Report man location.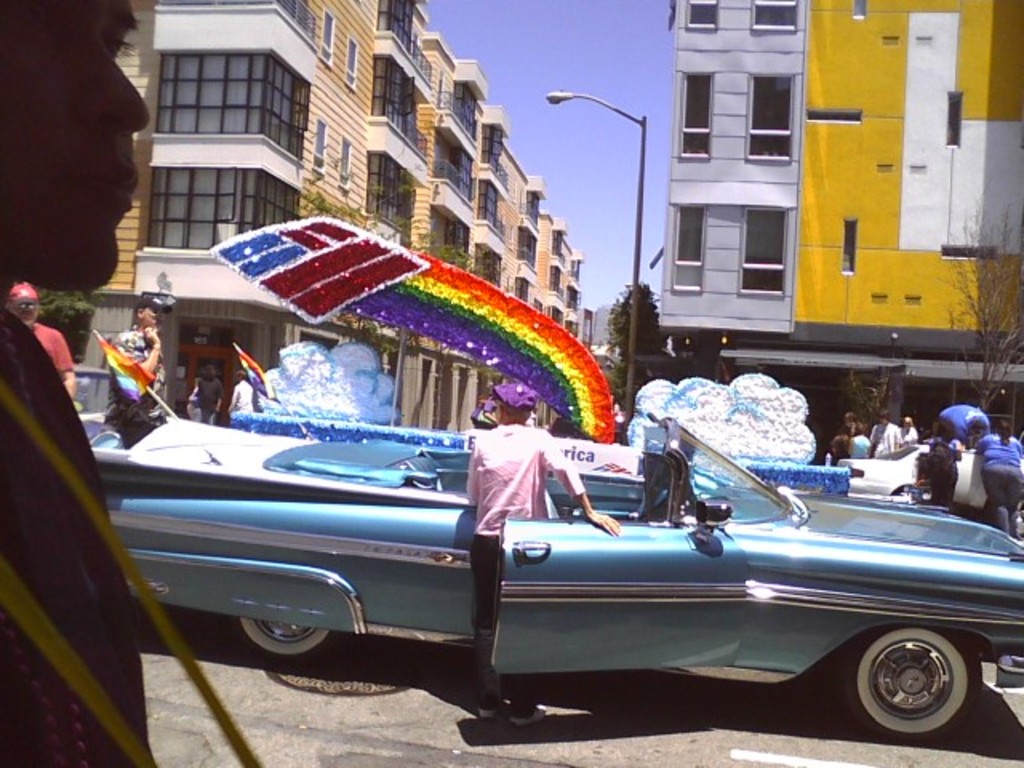
Report: [left=230, top=368, right=253, bottom=421].
